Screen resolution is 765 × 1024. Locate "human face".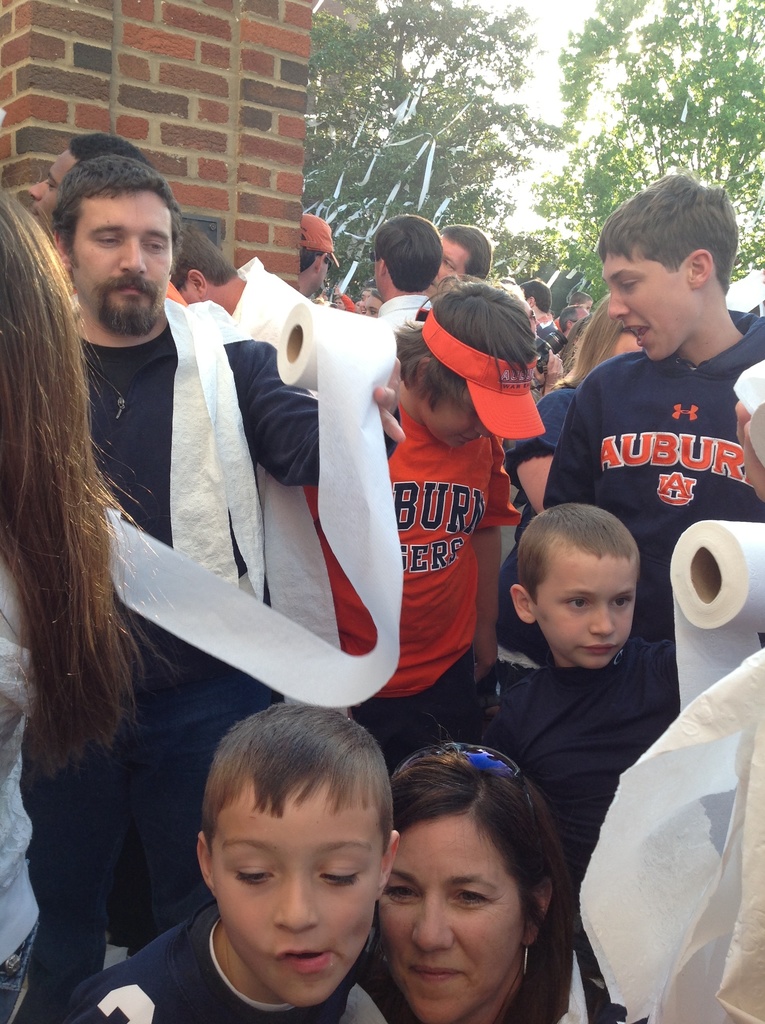
(x1=68, y1=186, x2=173, y2=337).
